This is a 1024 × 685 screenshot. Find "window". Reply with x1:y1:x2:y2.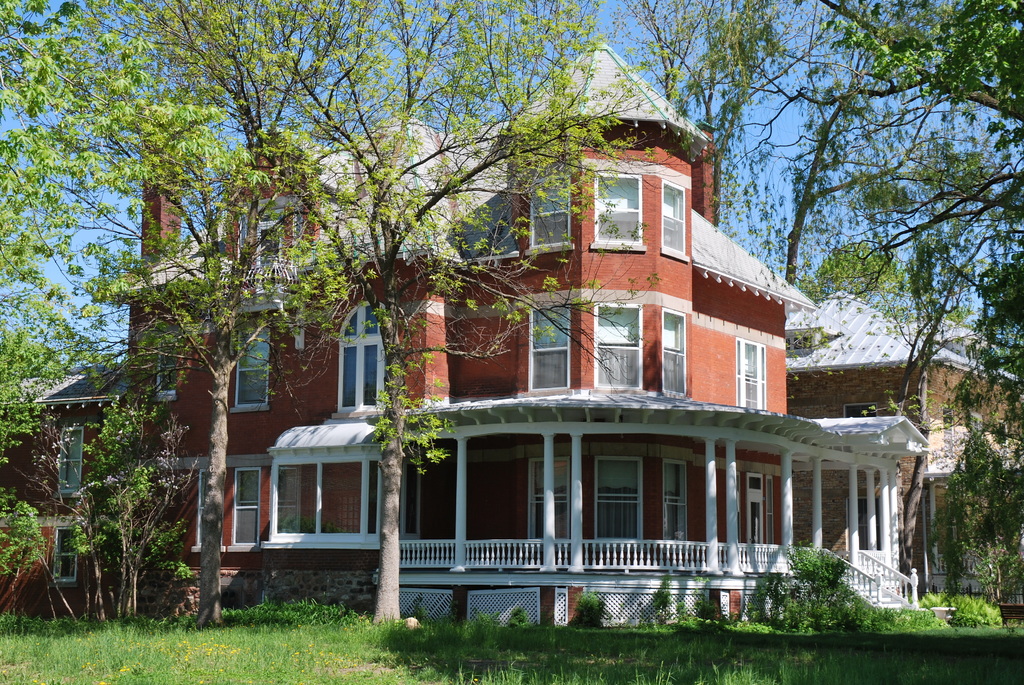
196:472:225:551.
